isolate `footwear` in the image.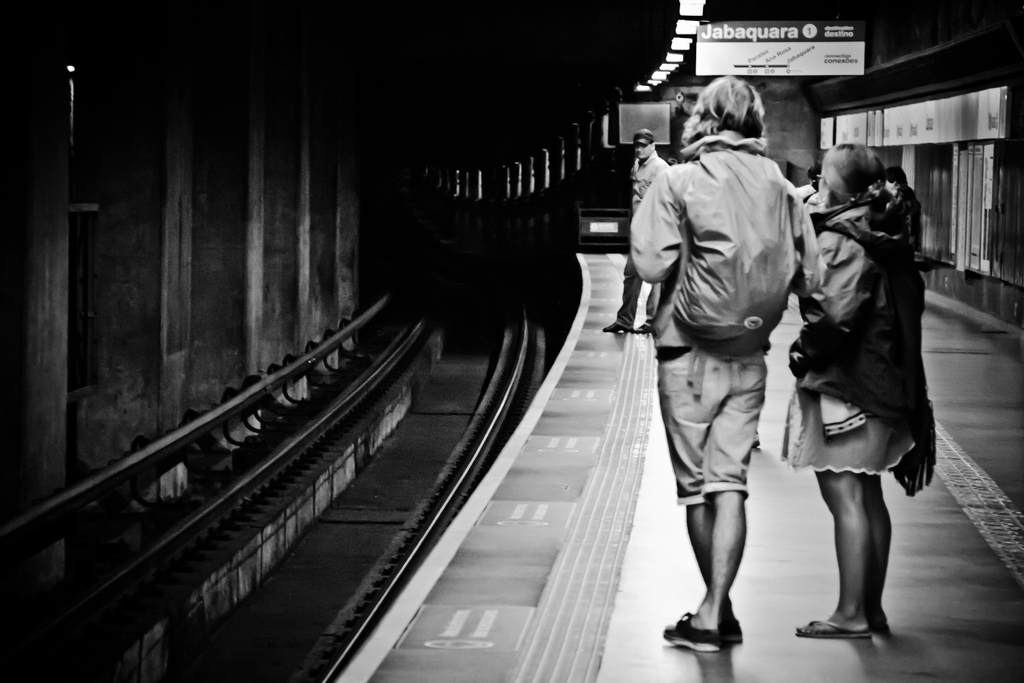
Isolated region: <bbox>867, 607, 890, 633</bbox>.
